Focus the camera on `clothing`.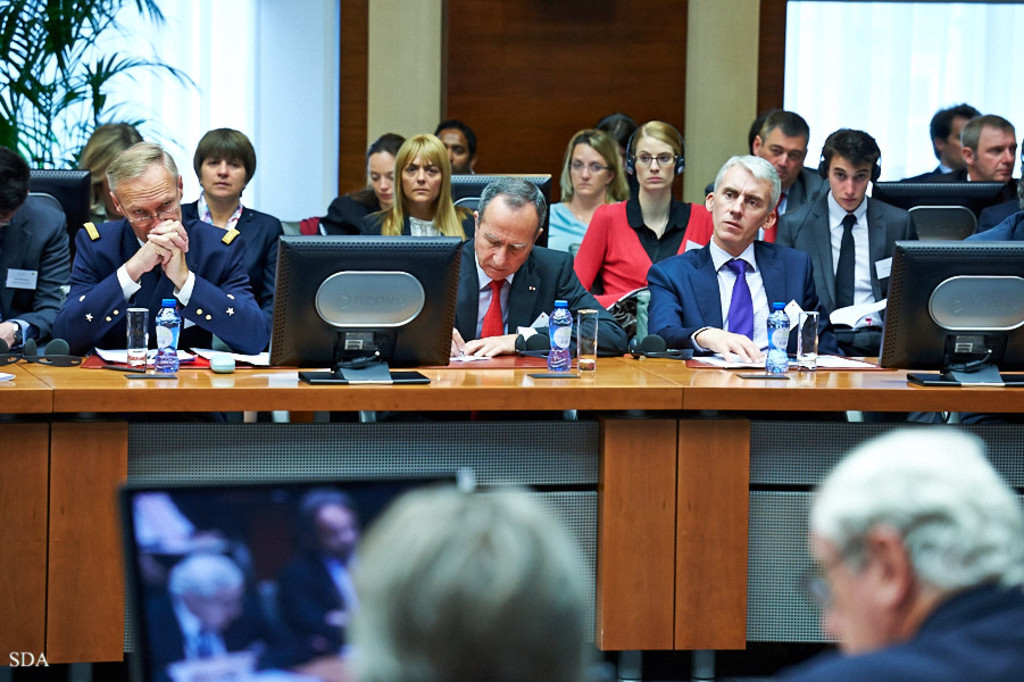
Focus region: left=783, top=167, right=840, bottom=217.
